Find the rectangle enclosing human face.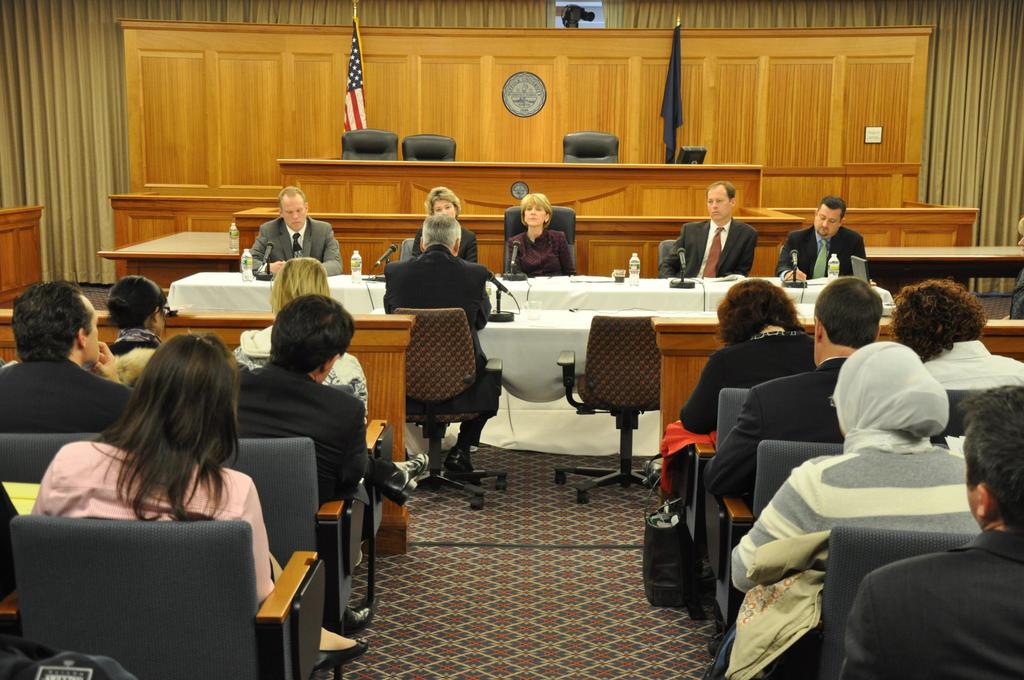
left=85, top=317, right=97, bottom=360.
